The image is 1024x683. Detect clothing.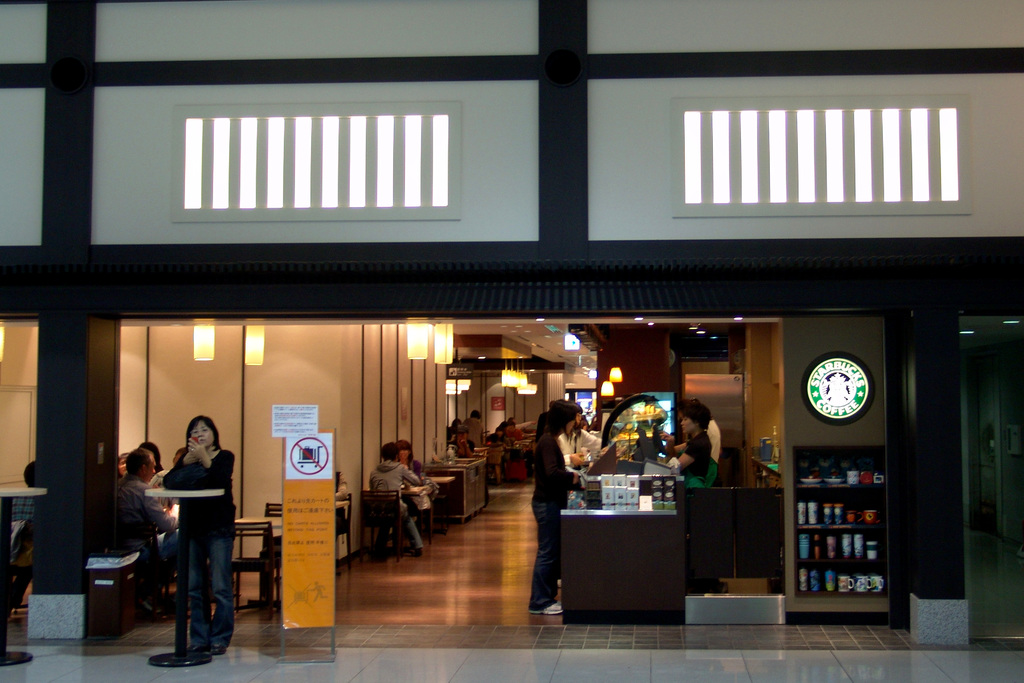
Detection: [x1=662, y1=426, x2=705, y2=487].
